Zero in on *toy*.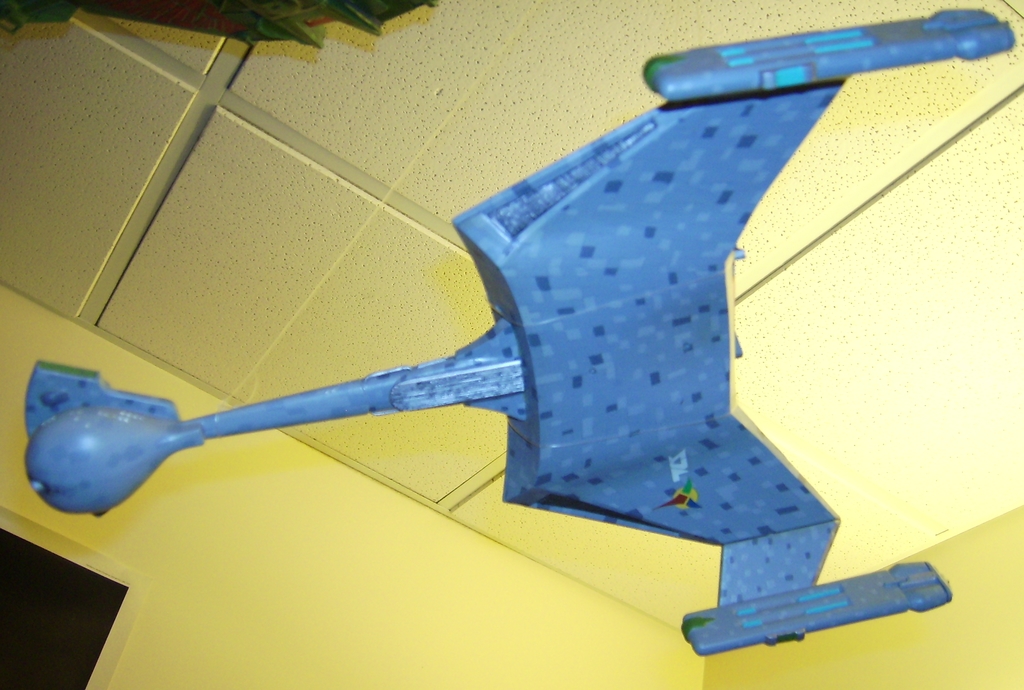
Zeroed in: detection(23, 4, 1018, 659).
